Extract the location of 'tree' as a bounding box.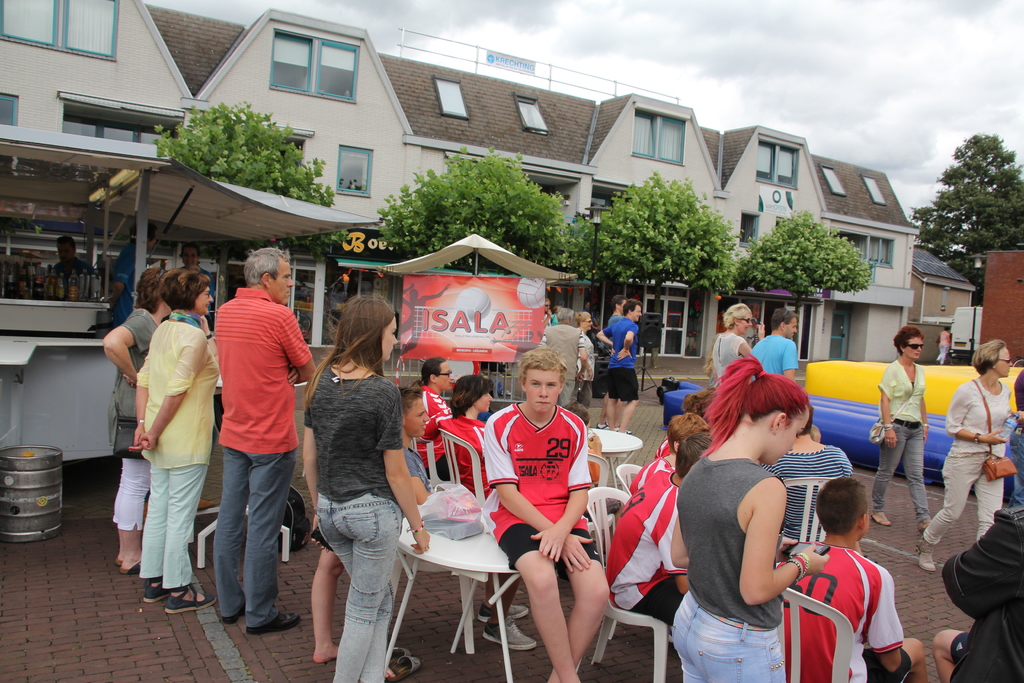
913 130 1023 304.
